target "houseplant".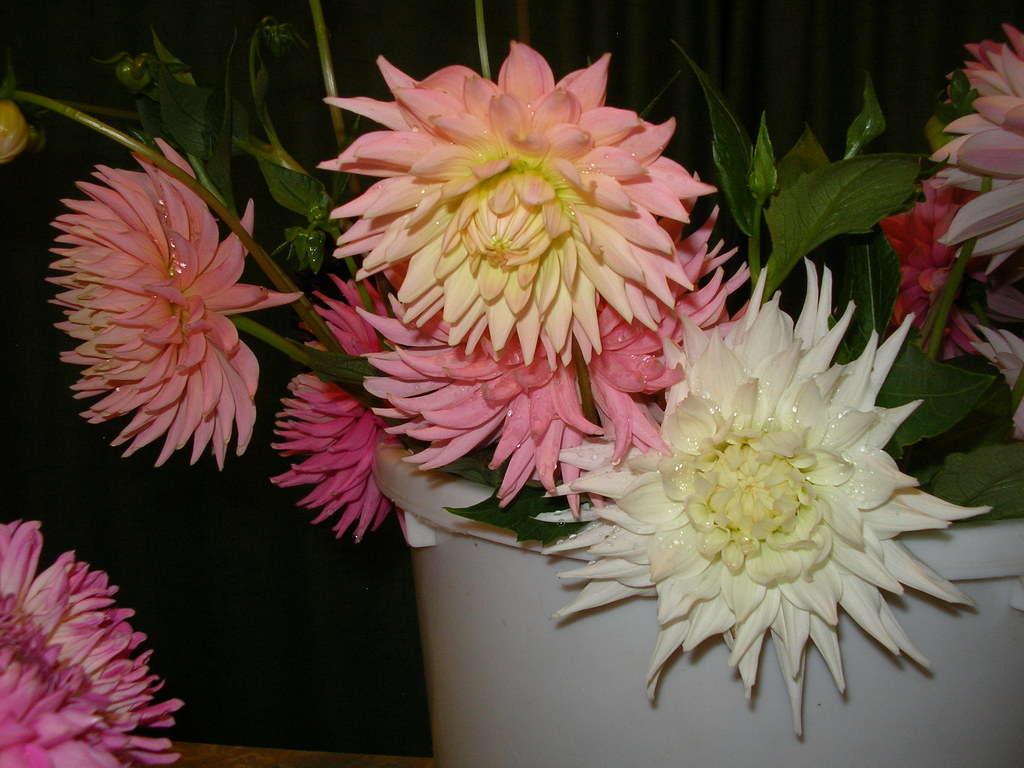
Target region: [x1=0, y1=0, x2=1023, y2=767].
